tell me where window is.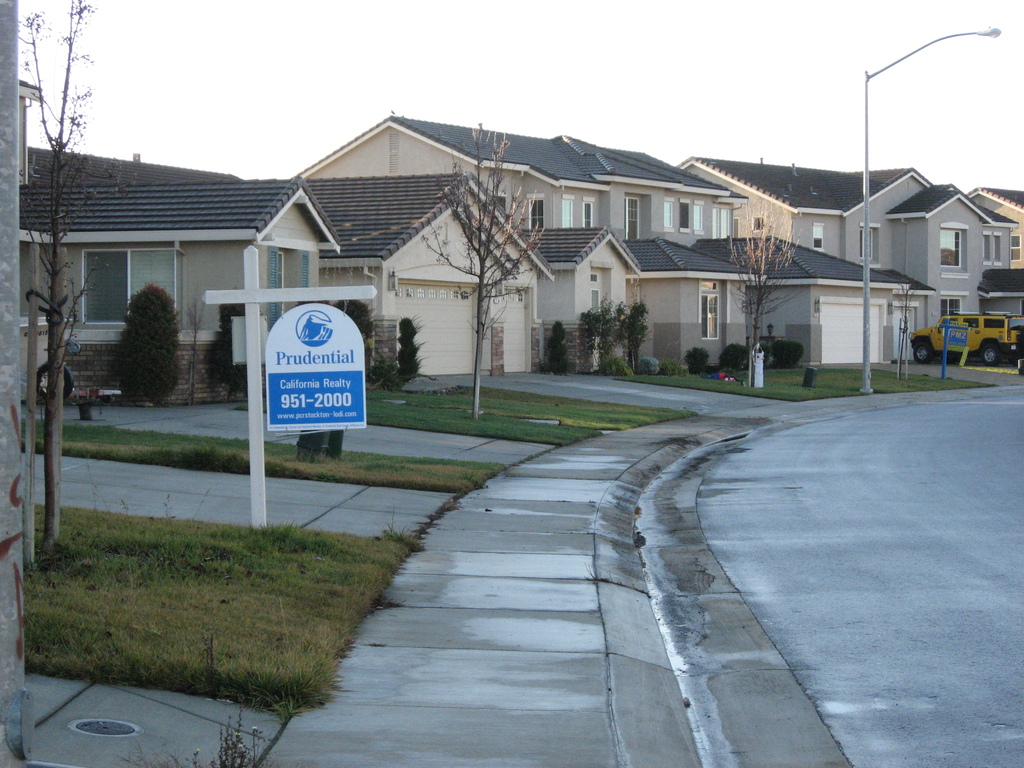
window is at (938, 289, 972, 319).
